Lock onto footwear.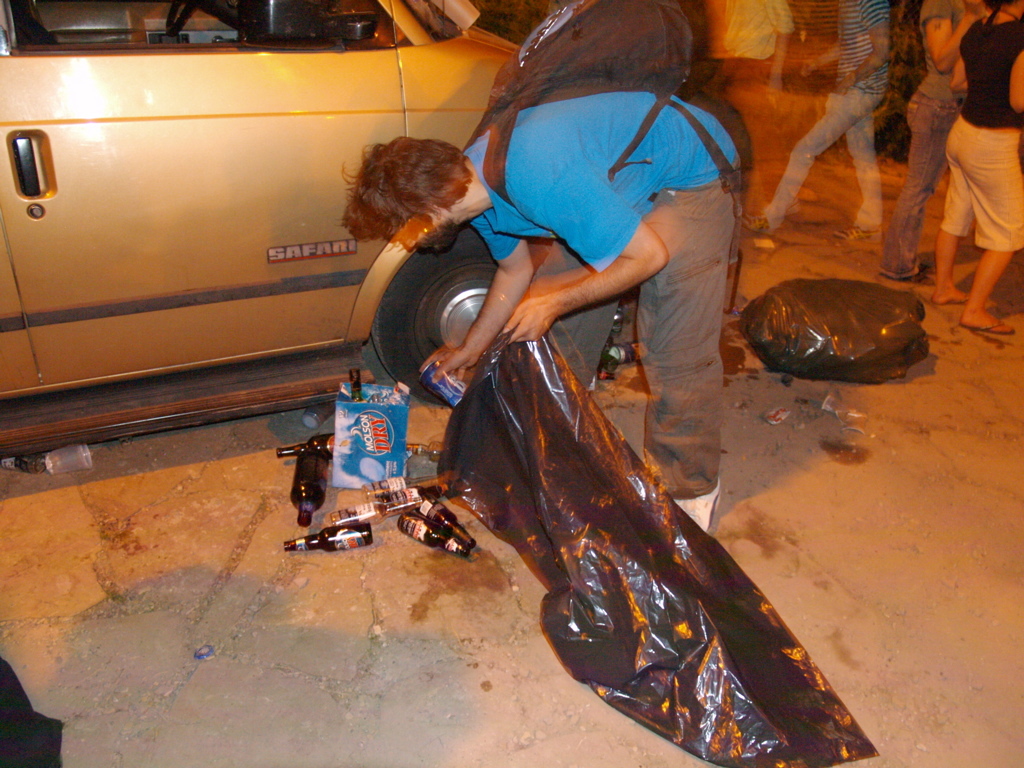
Locked: box(913, 259, 934, 274).
